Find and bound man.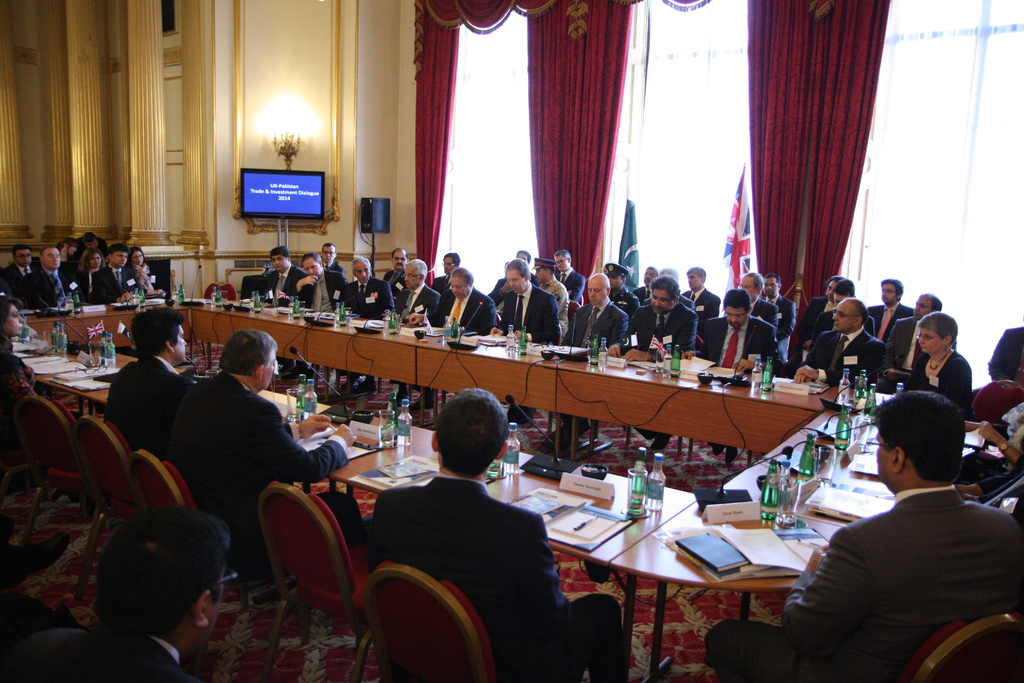
Bound: 19/247/67/306.
